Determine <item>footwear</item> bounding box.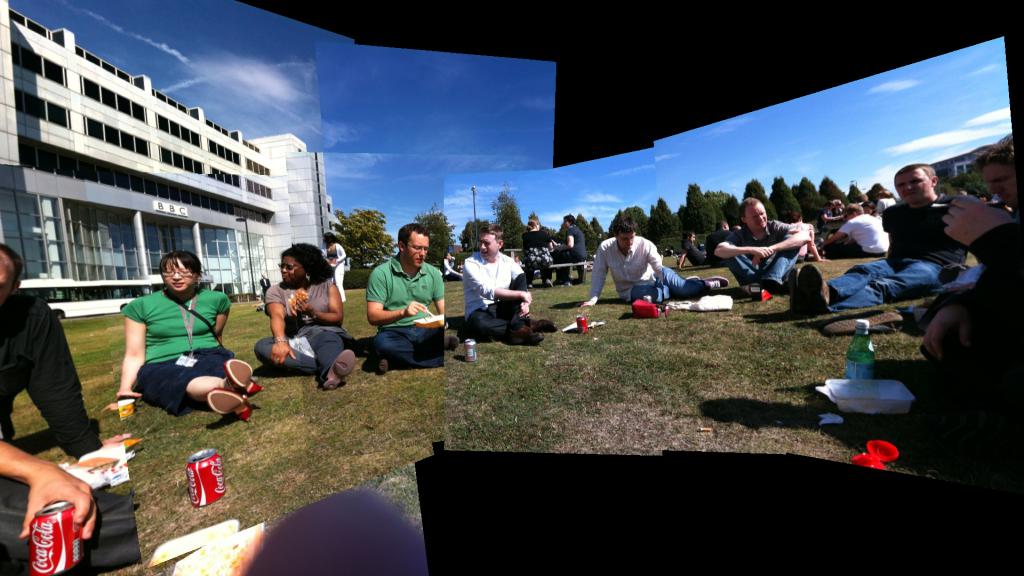
Determined: detection(322, 349, 355, 394).
